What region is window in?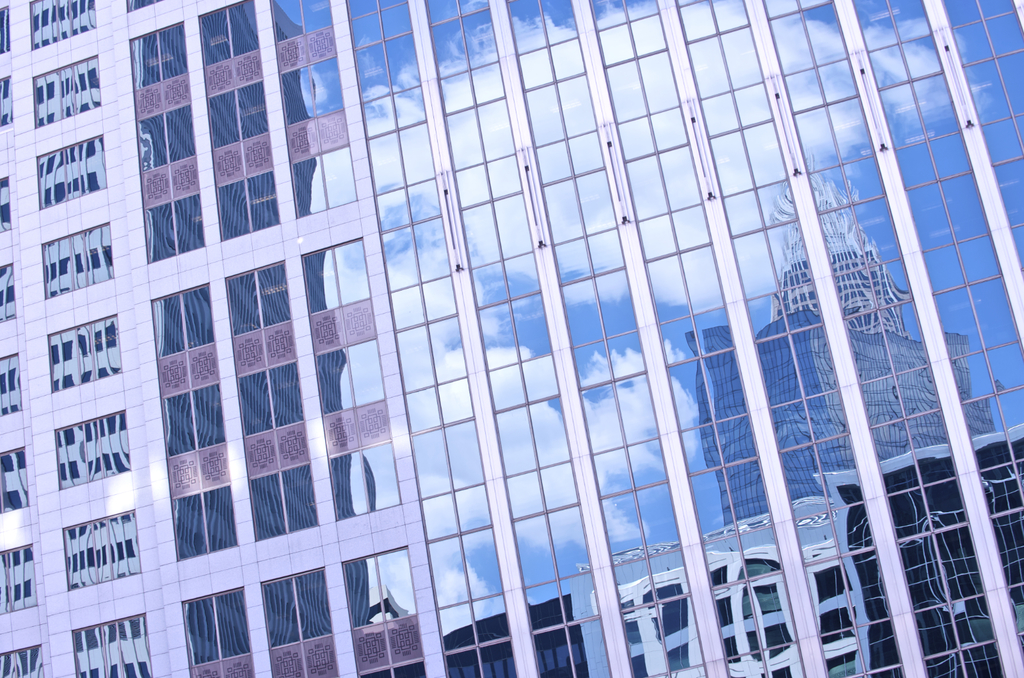
box(147, 191, 204, 264).
